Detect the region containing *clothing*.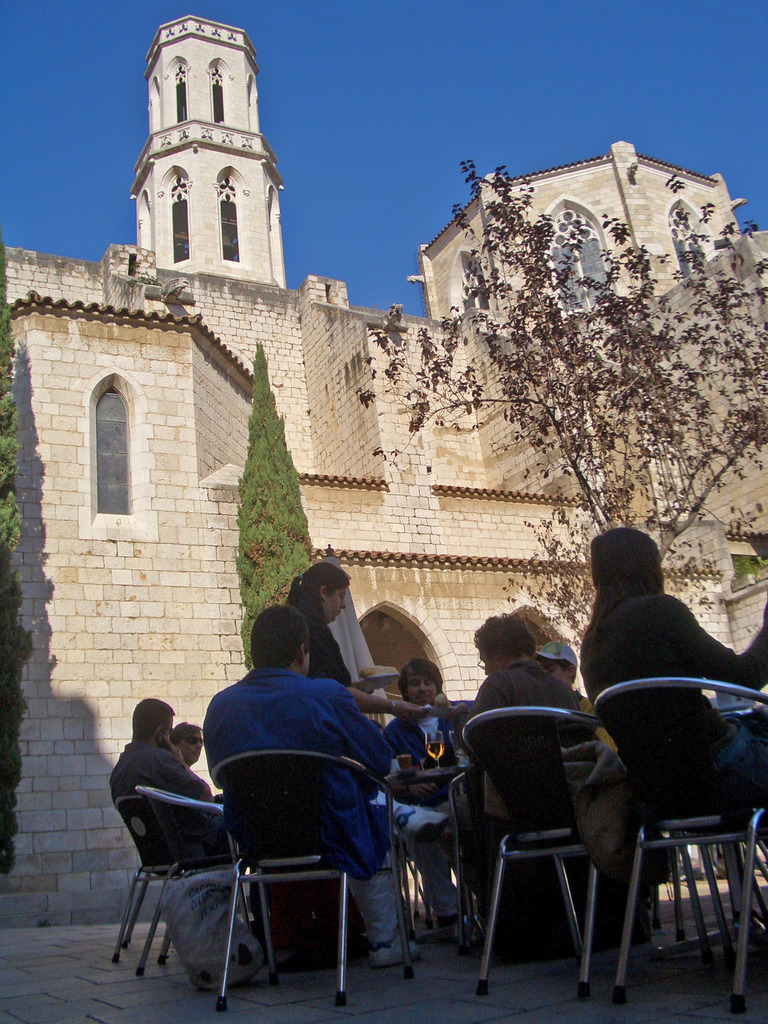
{"left": 581, "top": 594, "right": 763, "bottom": 819}.
